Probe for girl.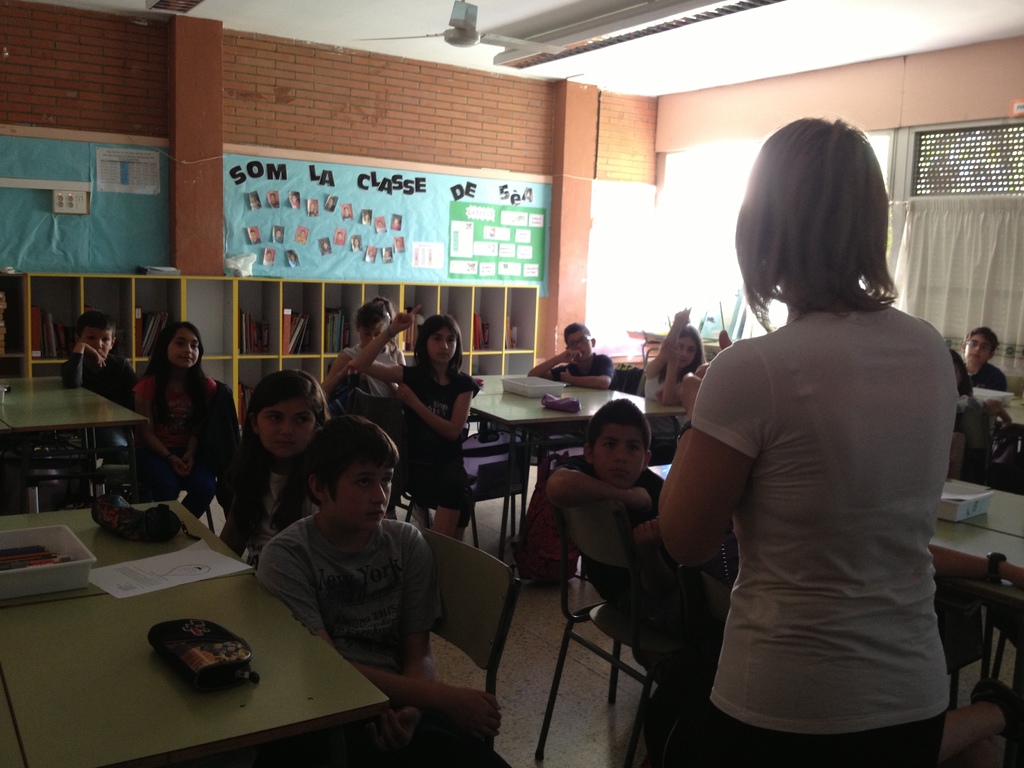
Probe result: 344:296:404:394.
